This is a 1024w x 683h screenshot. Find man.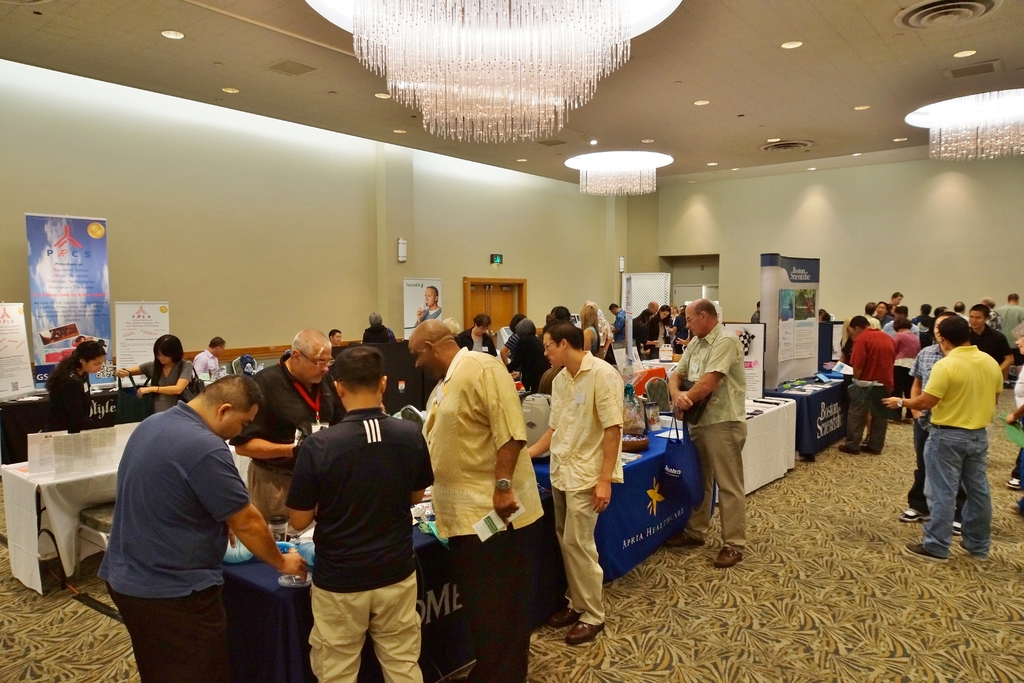
Bounding box: BBox(225, 325, 348, 526).
